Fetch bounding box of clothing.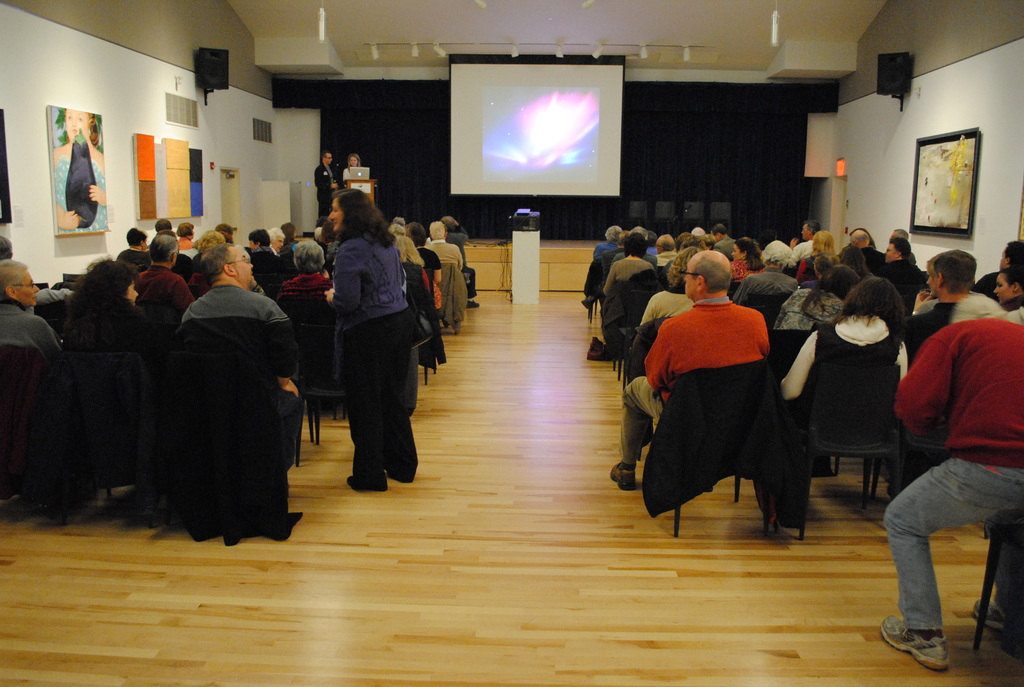
Bbox: select_region(423, 241, 463, 272).
